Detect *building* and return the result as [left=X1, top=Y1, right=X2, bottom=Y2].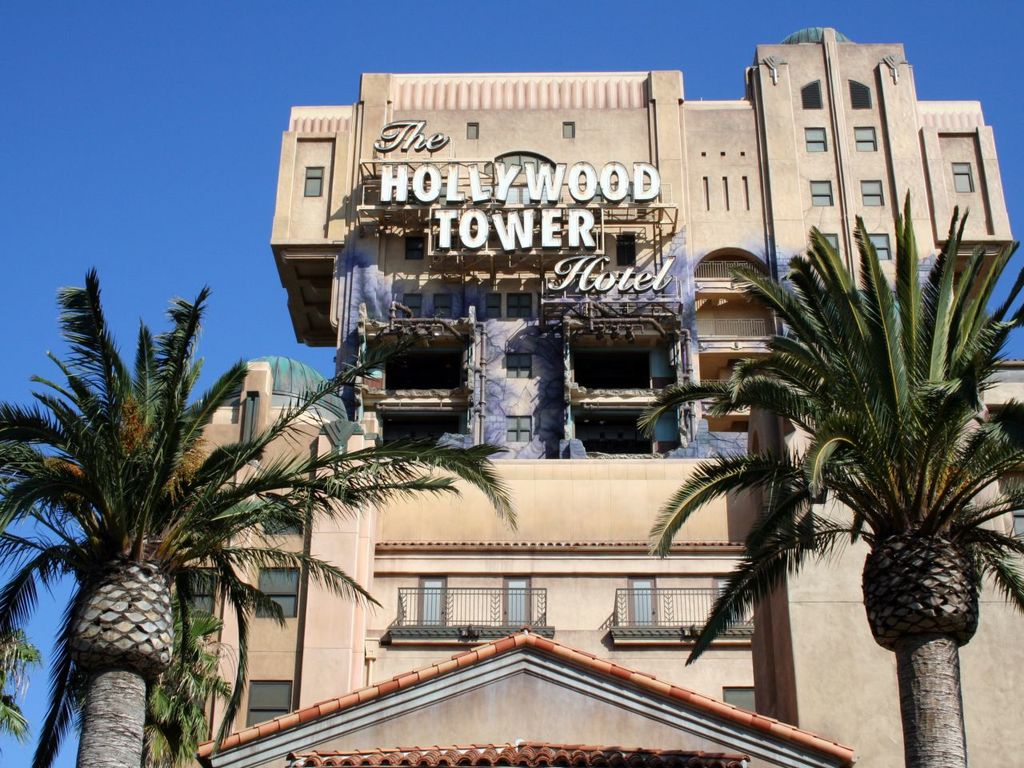
[left=155, top=26, right=1023, bottom=767].
